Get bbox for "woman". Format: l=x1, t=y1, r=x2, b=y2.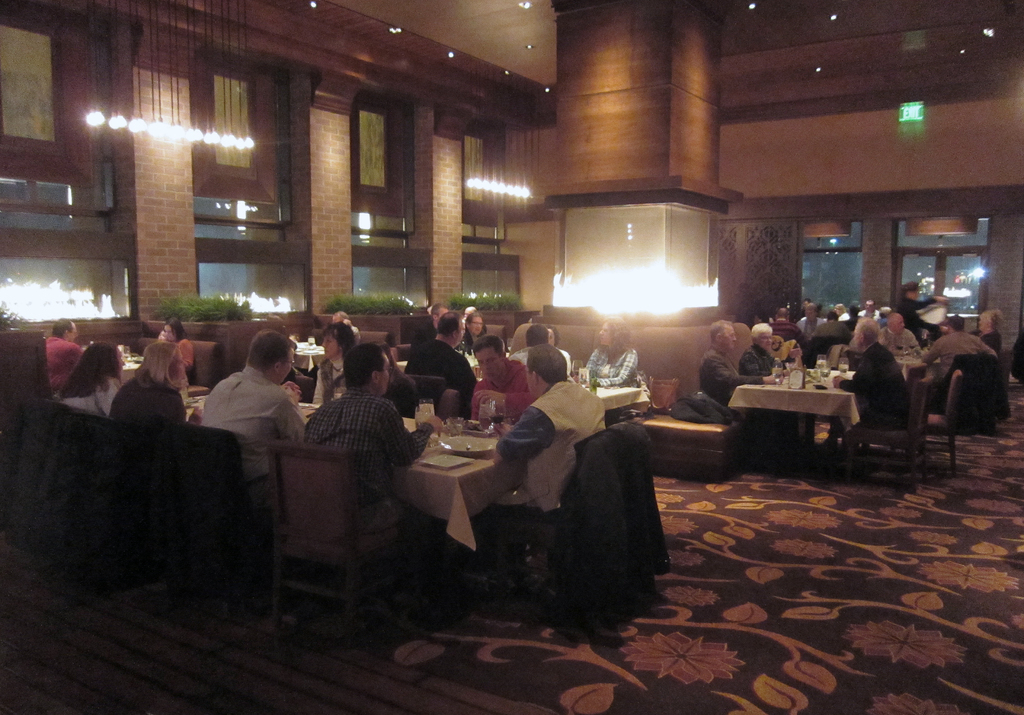
l=315, t=317, r=364, b=408.
